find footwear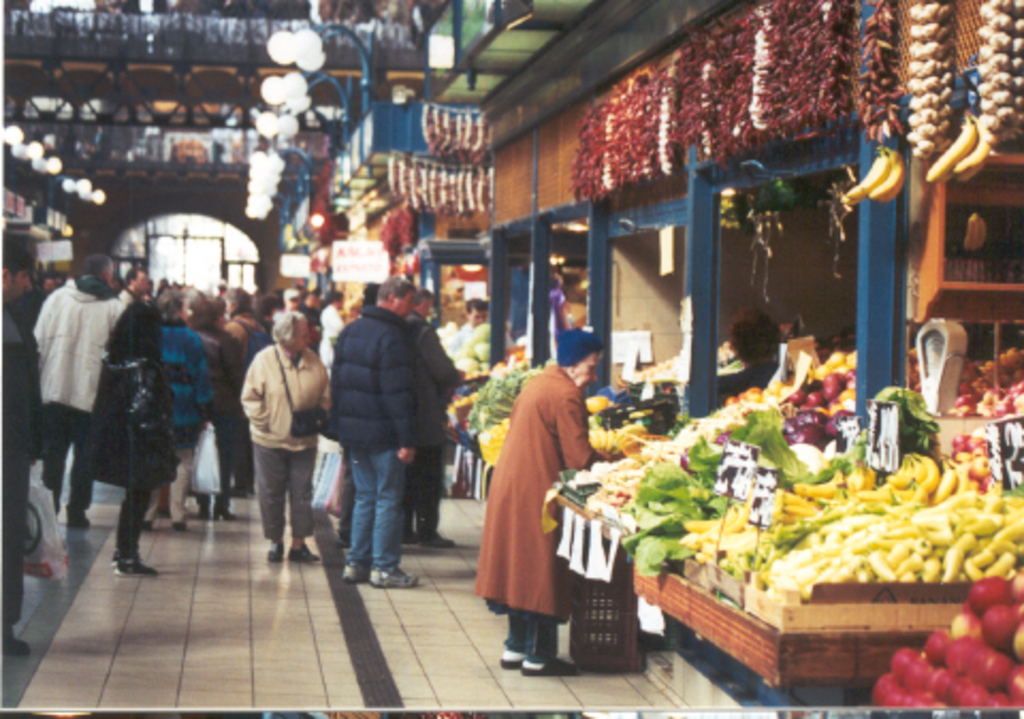
(x1=68, y1=508, x2=90, y2=523)
